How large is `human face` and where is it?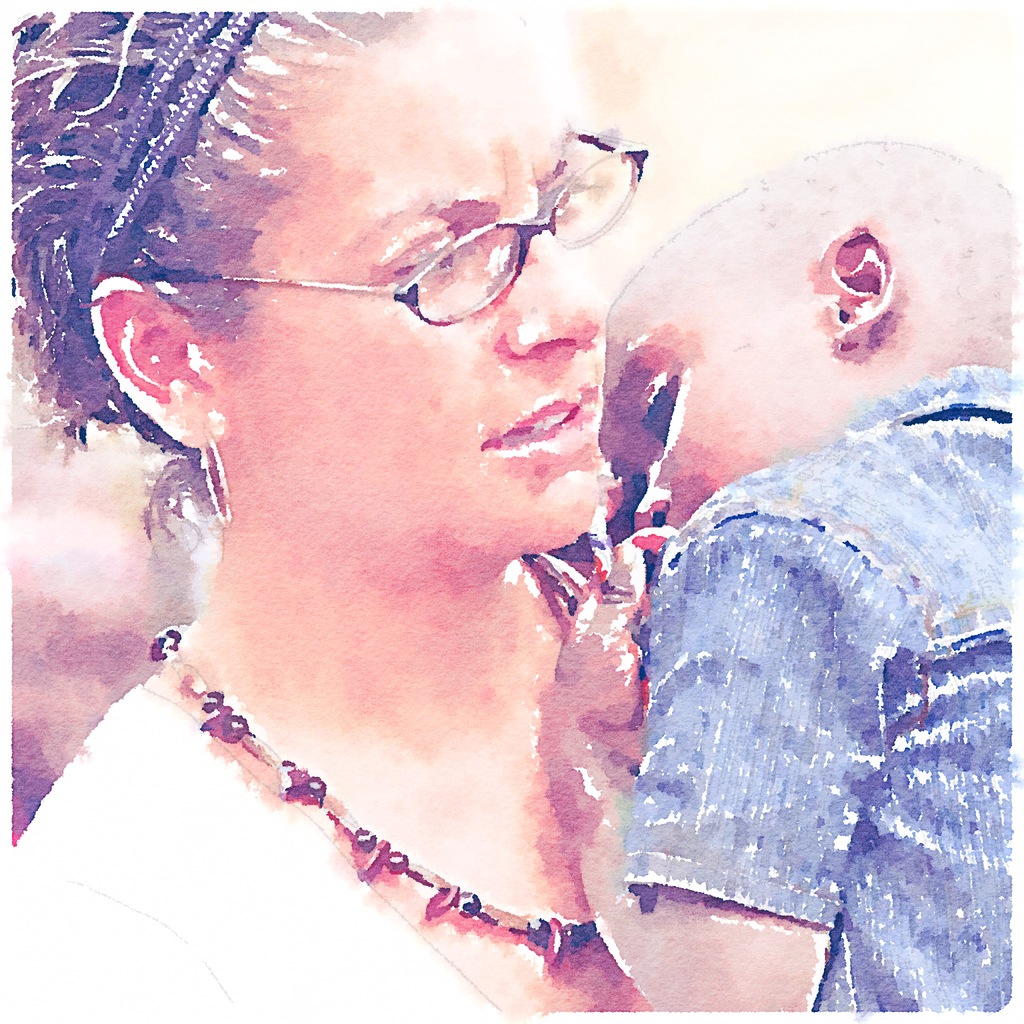
Bounding box: {"x1": 223, "y1": 0, "x2": 612, "y2": 552}.
